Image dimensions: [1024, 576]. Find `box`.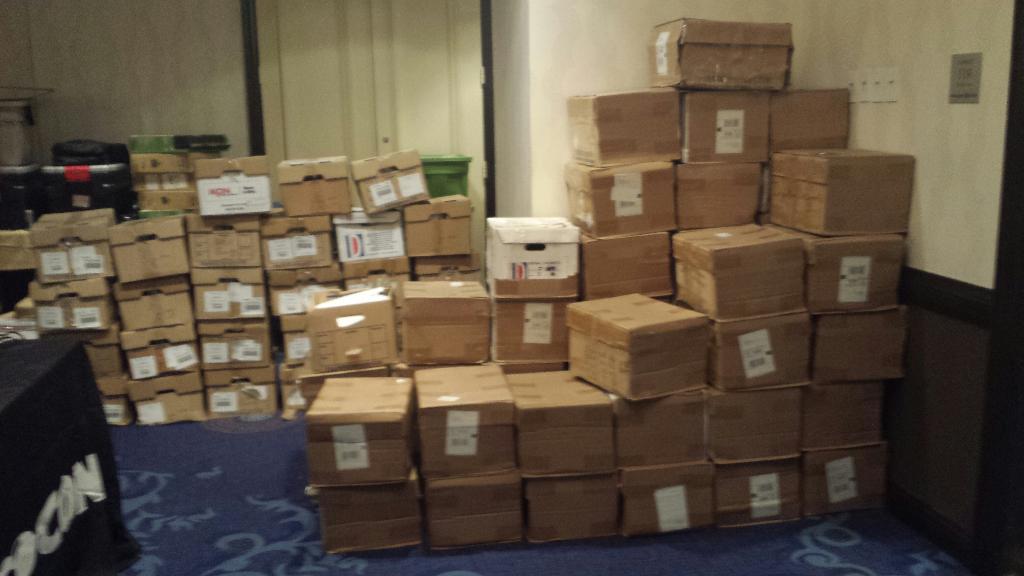
detection(675, 81, 767, 163).
